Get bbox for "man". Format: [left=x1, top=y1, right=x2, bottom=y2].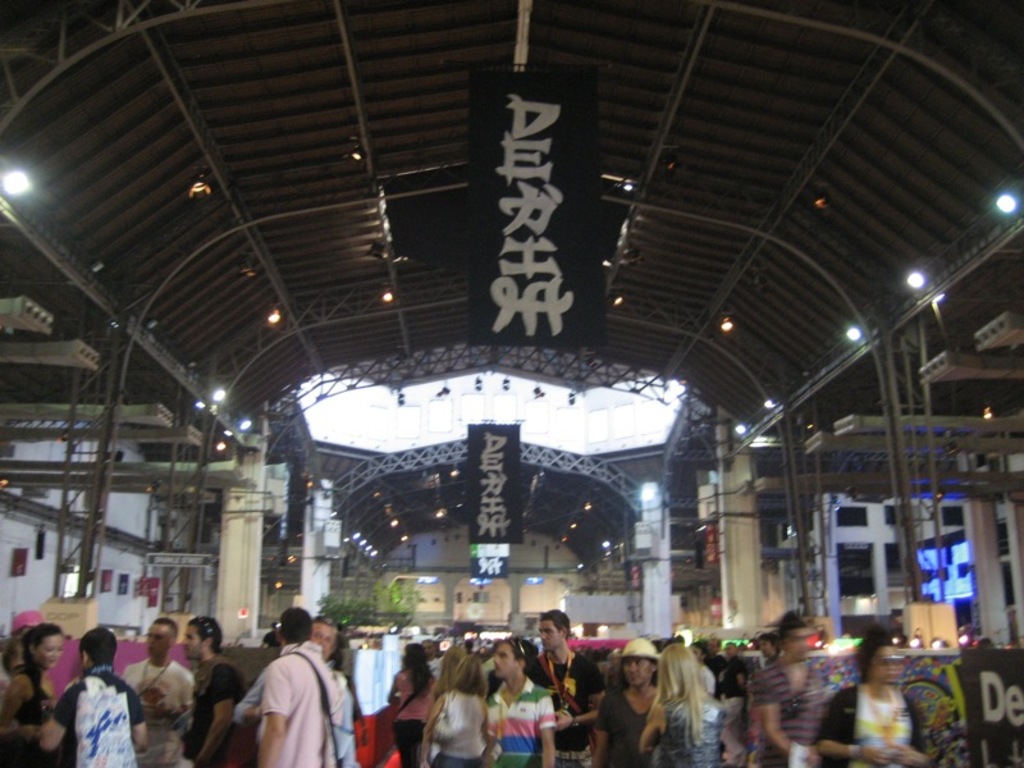
[left=255, top=605, right=333, bottom=762].
